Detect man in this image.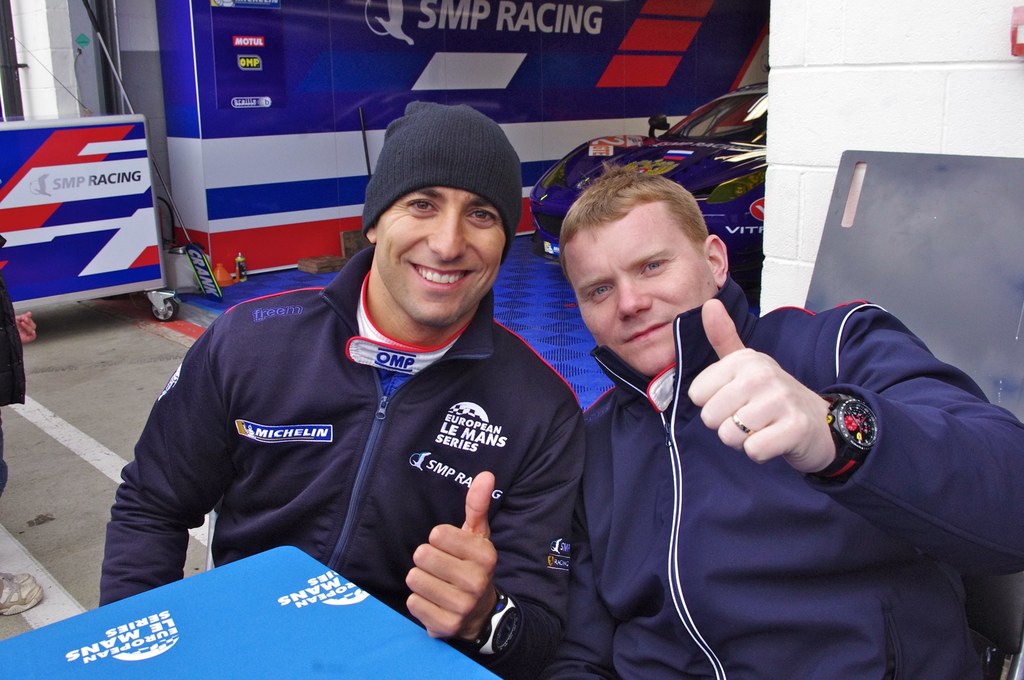
Detection: l=556, t=170, r=1023, b=679.
